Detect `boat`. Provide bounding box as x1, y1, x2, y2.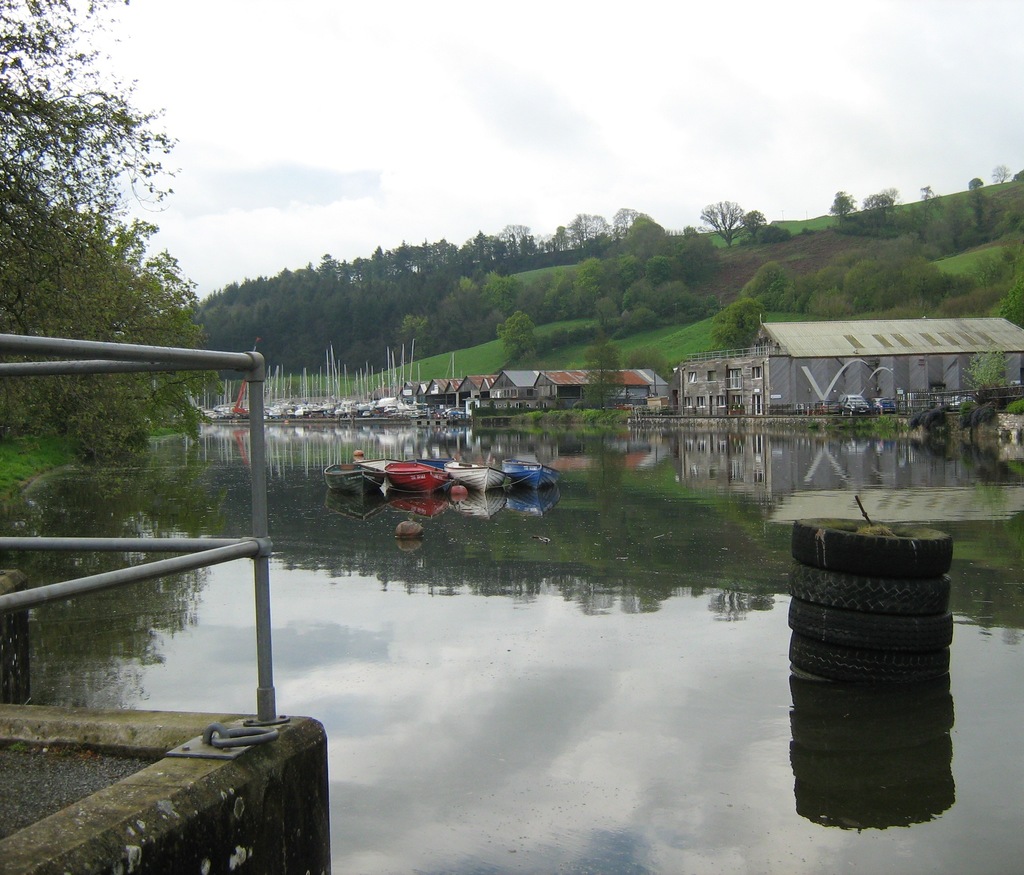
324, 460, 385, 493.
